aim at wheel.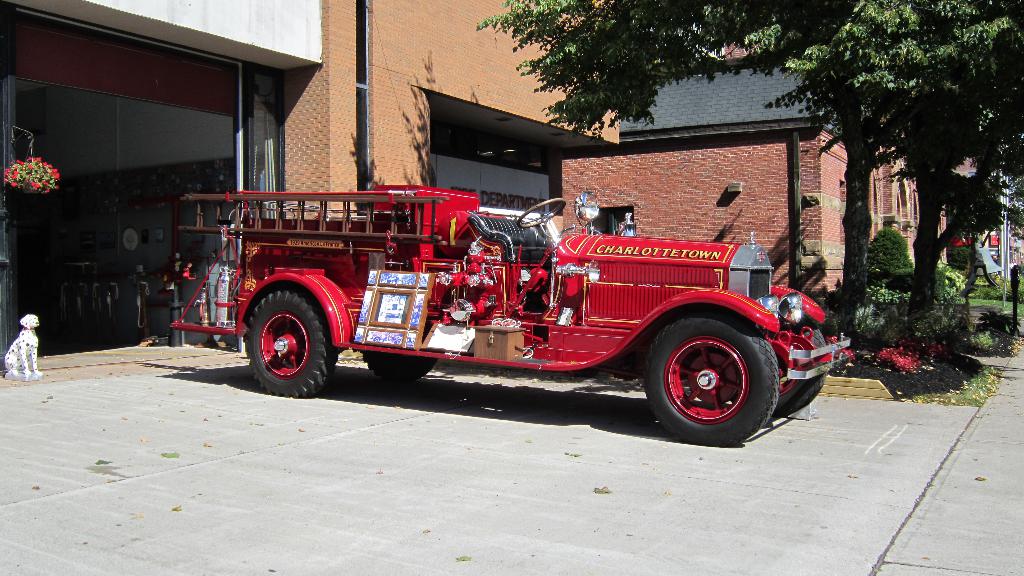
Aimed at bbox=[764, 319, 824, 410].
